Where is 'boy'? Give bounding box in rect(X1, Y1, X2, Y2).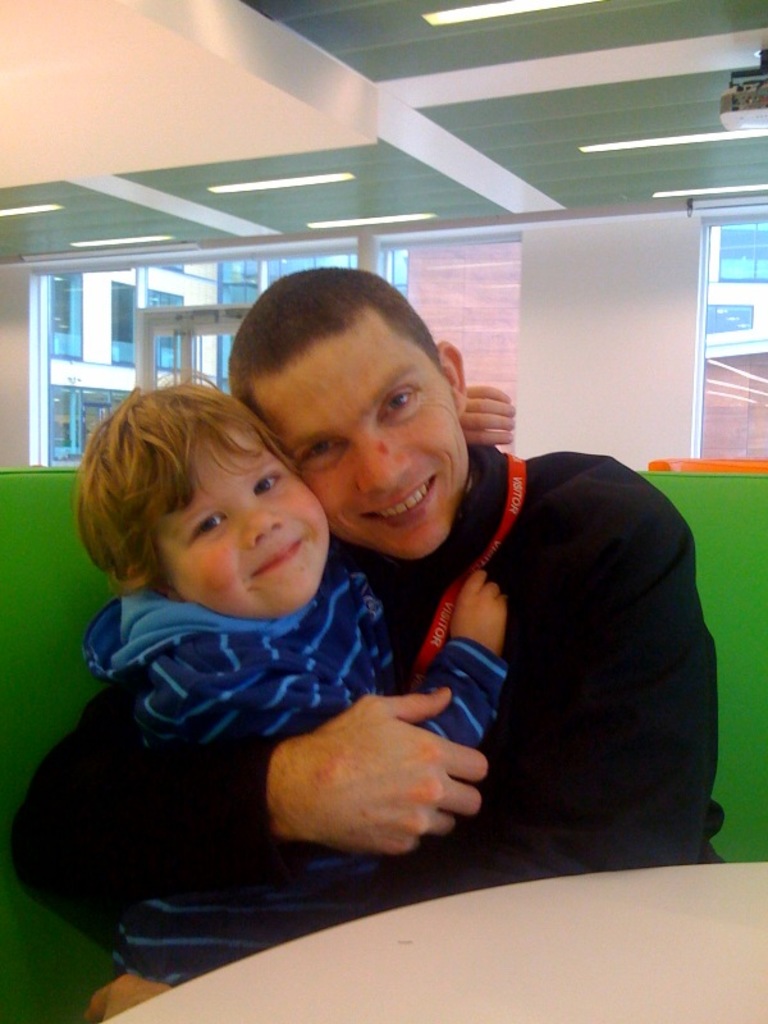
rect(73, 371, 518, 991).
